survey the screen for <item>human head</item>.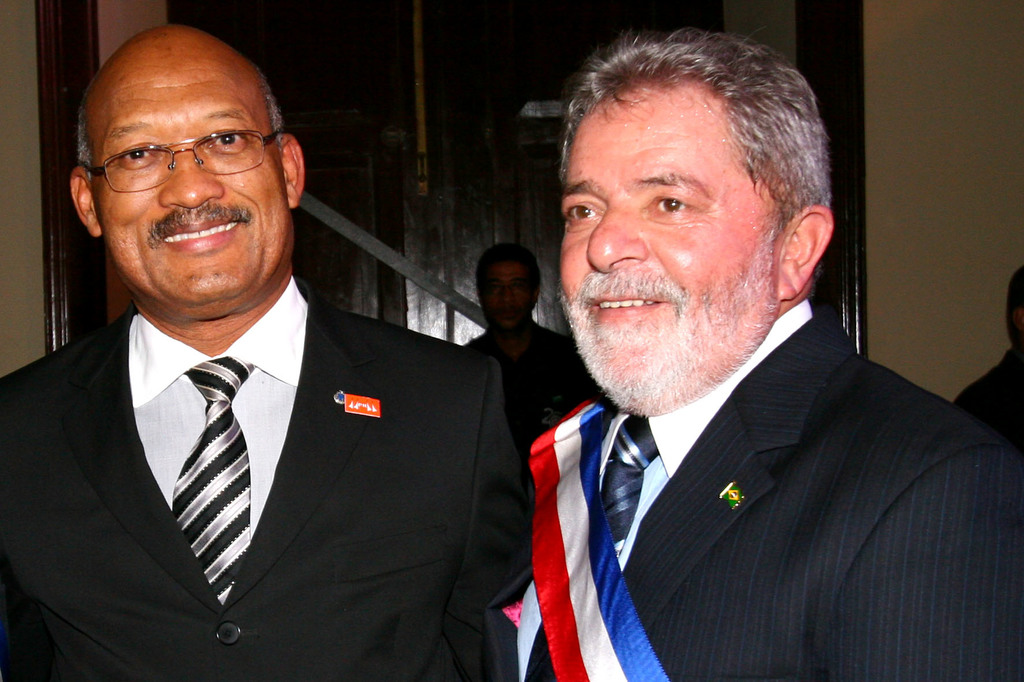
Survey found: pyautogui.locateOnScreen(74, 14, 308, 306).
